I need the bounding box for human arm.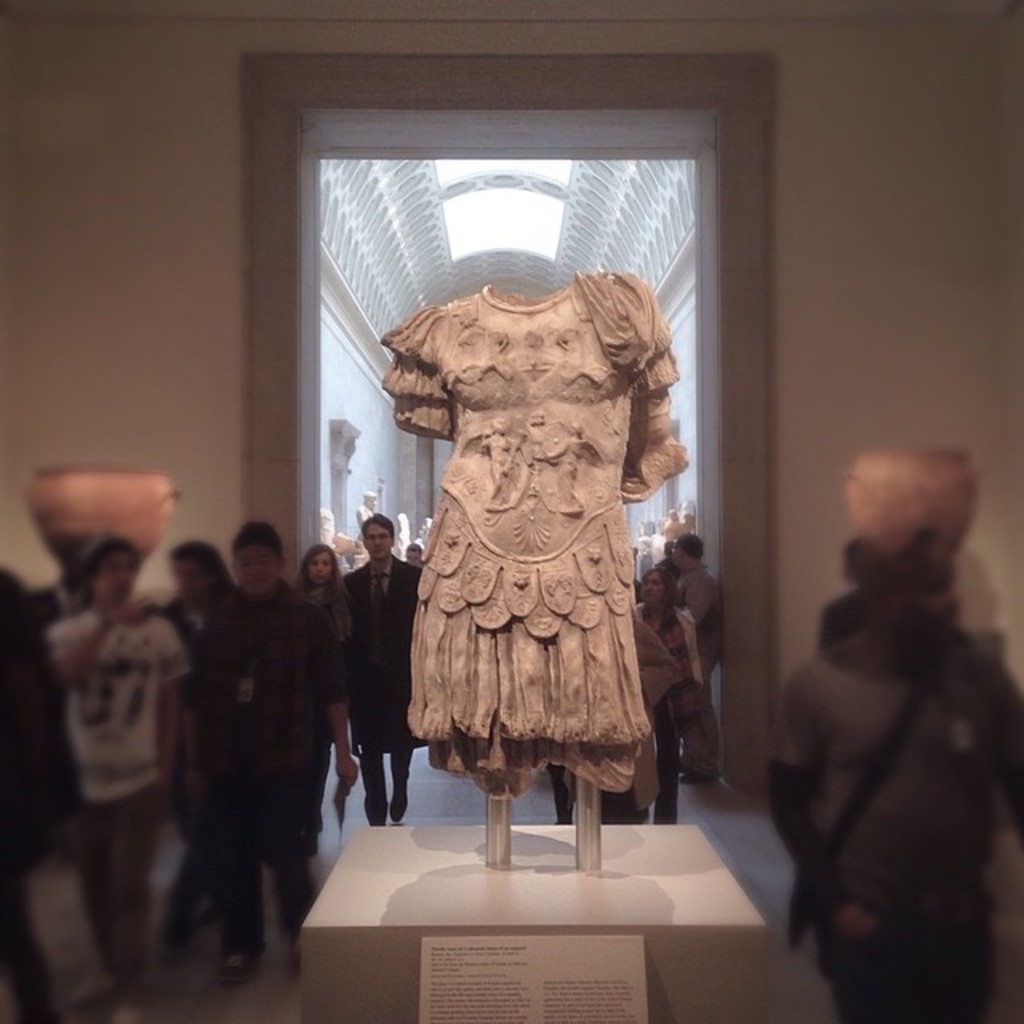
Here it is: bbox(685, 576, 707, 626).
